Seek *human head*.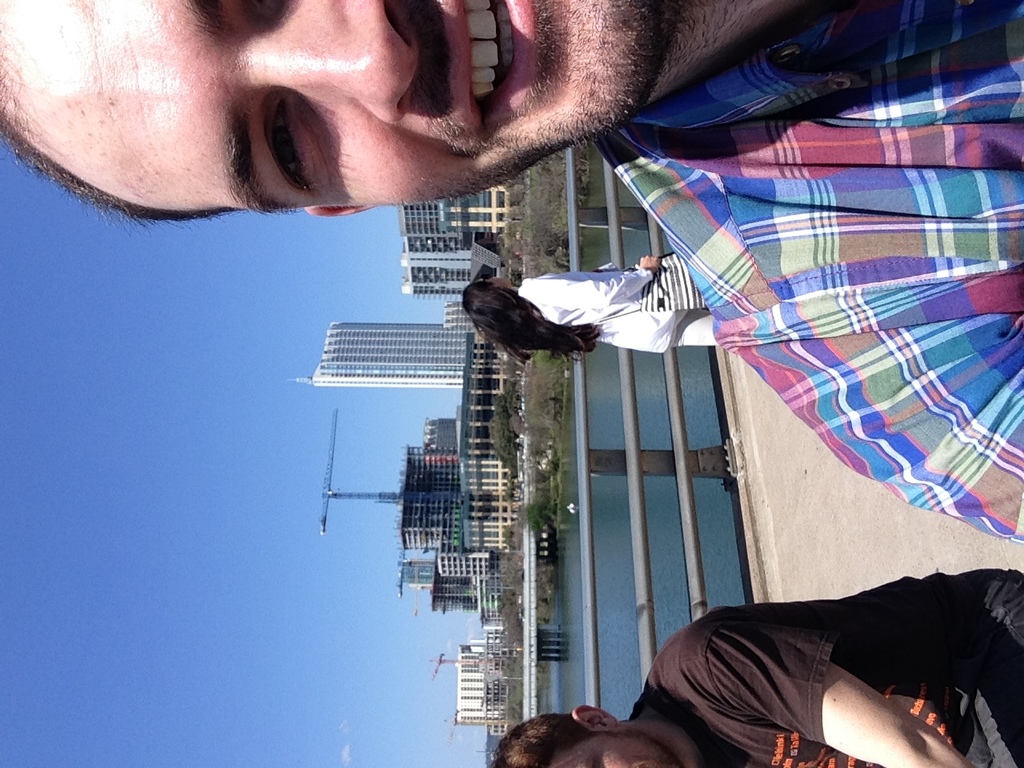
x1=461 y1=275 x2=511 y2=326.
